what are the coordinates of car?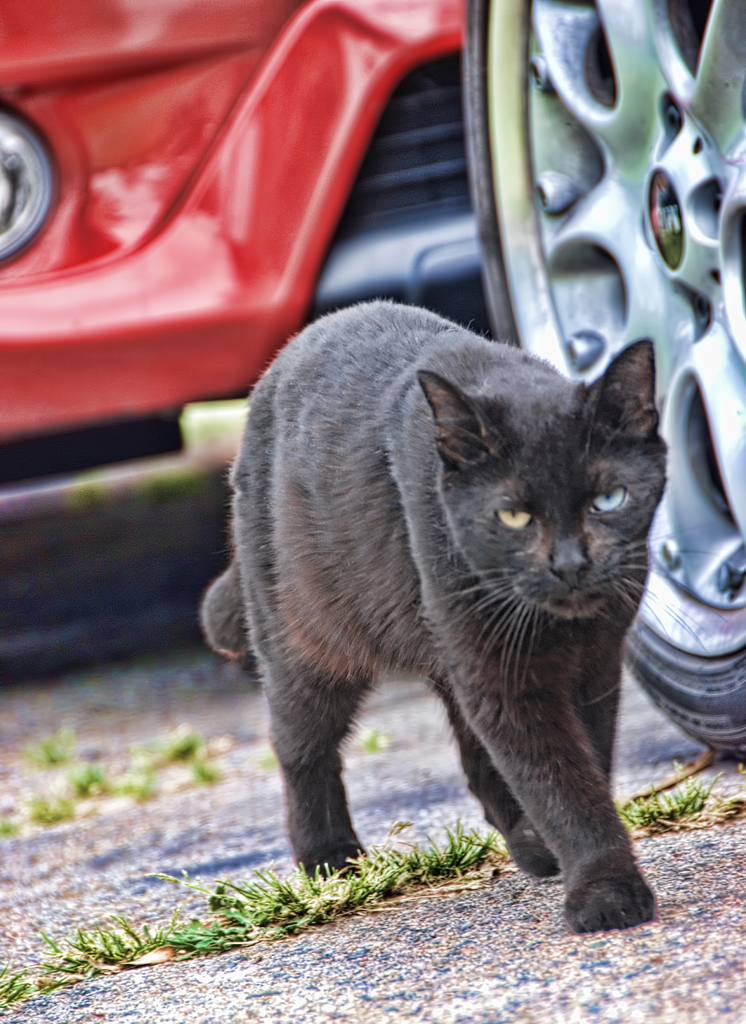
(x1=0, y1=0, x2=745, y2=775).
